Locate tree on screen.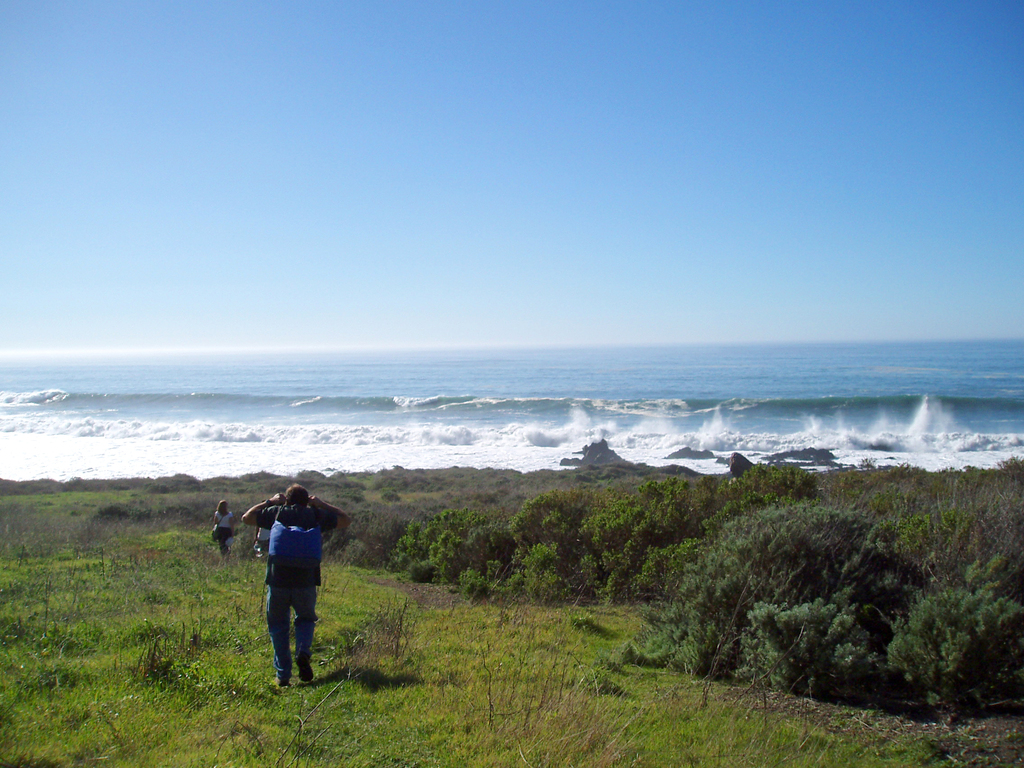
On screen at <region>785, 499, 1002, 693</region>.
